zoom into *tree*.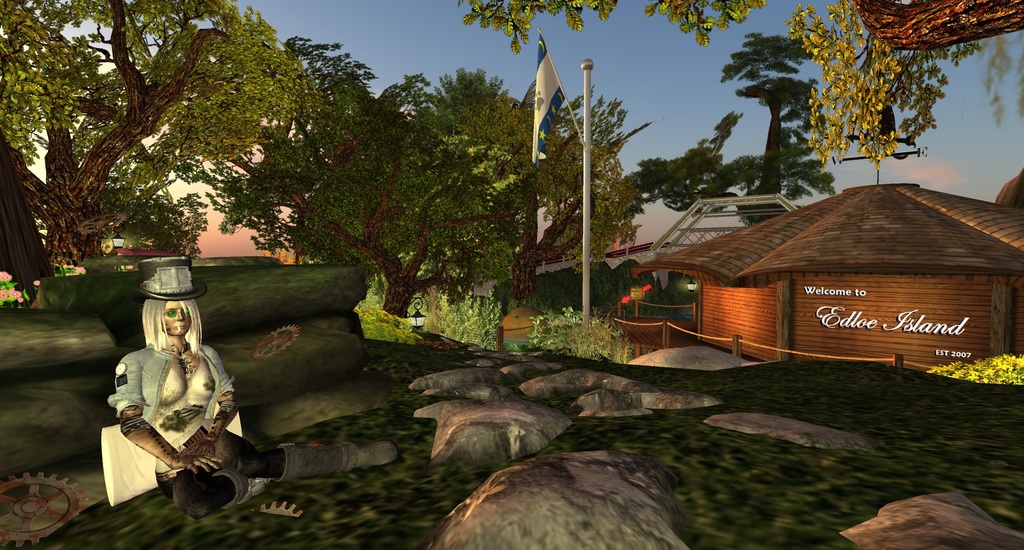
Zoom target: 793,40,964,184.
